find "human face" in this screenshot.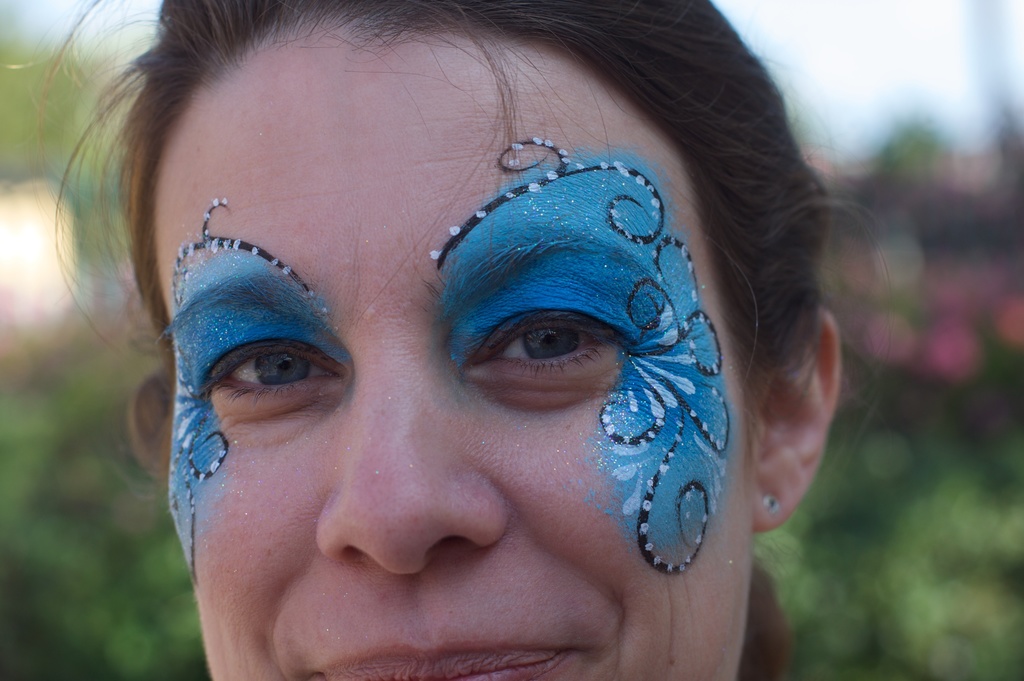
The bounding box for "human face" is 154,20,755,680.
